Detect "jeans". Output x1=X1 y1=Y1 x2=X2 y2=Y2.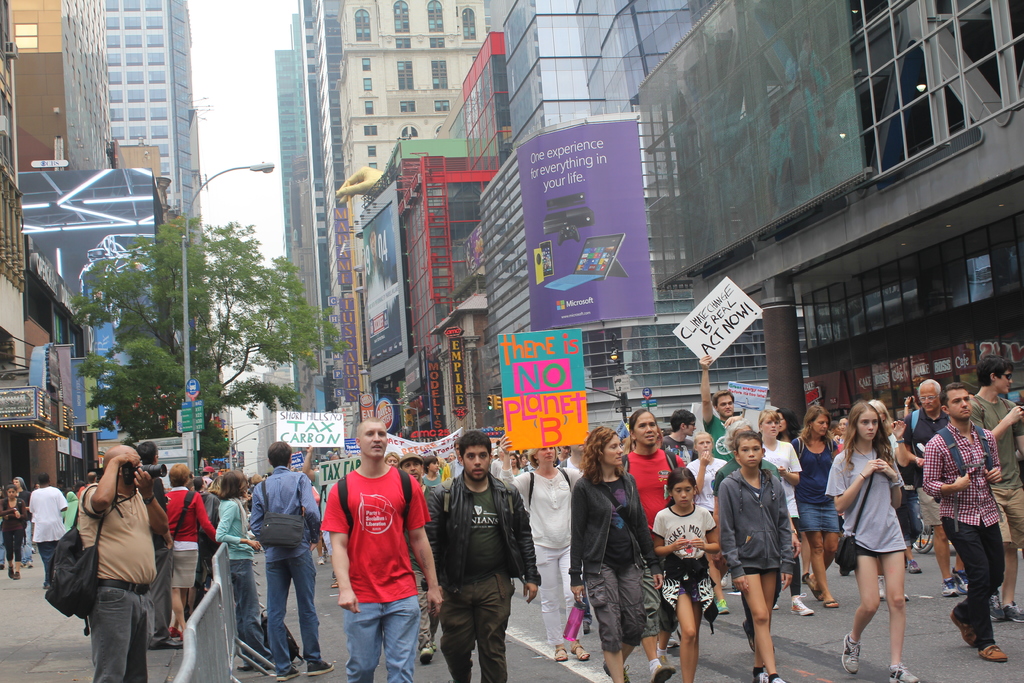
x1=150 y1=551 x2=177 y2=638.
